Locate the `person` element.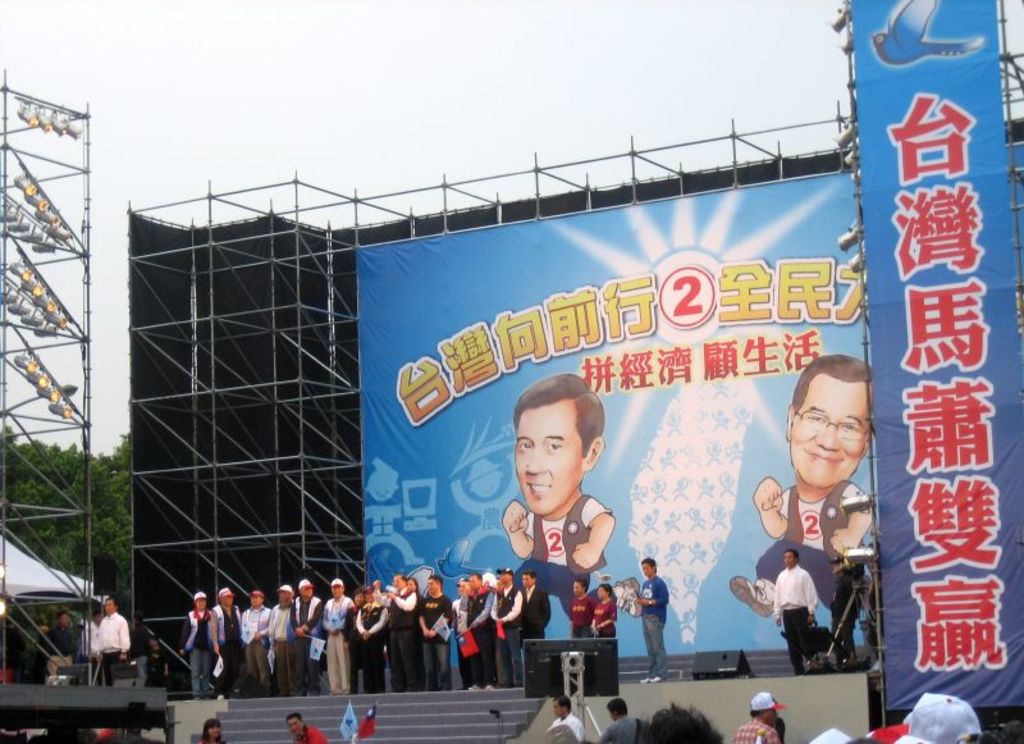
Element bbox: [503, 375, 620, 588].
